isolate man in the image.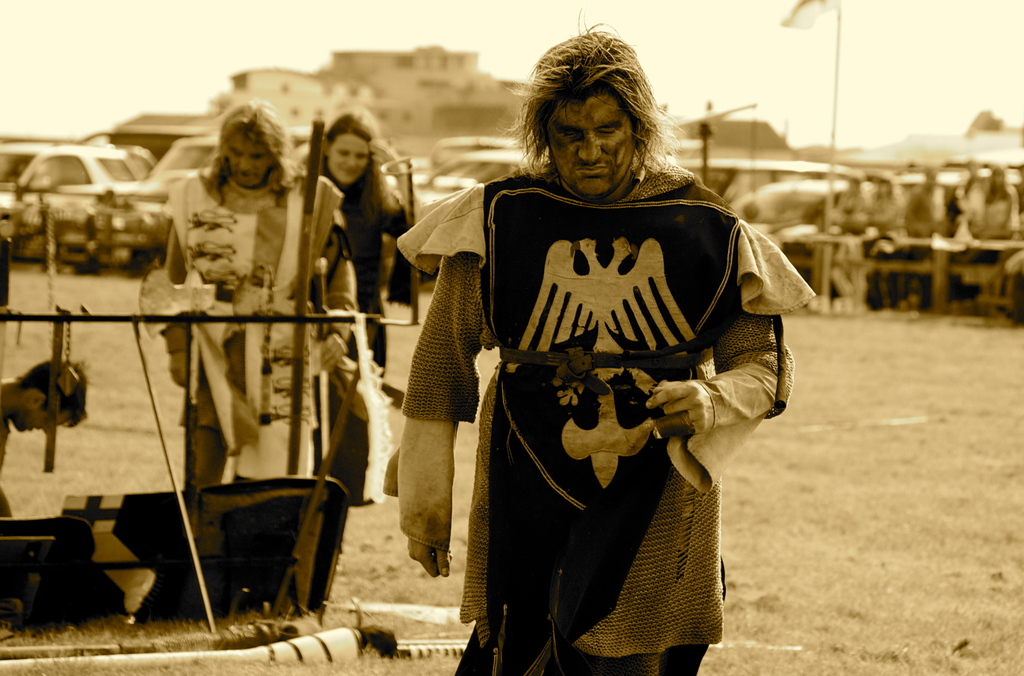
Isolated region: region(361, 49, 803, 666).
